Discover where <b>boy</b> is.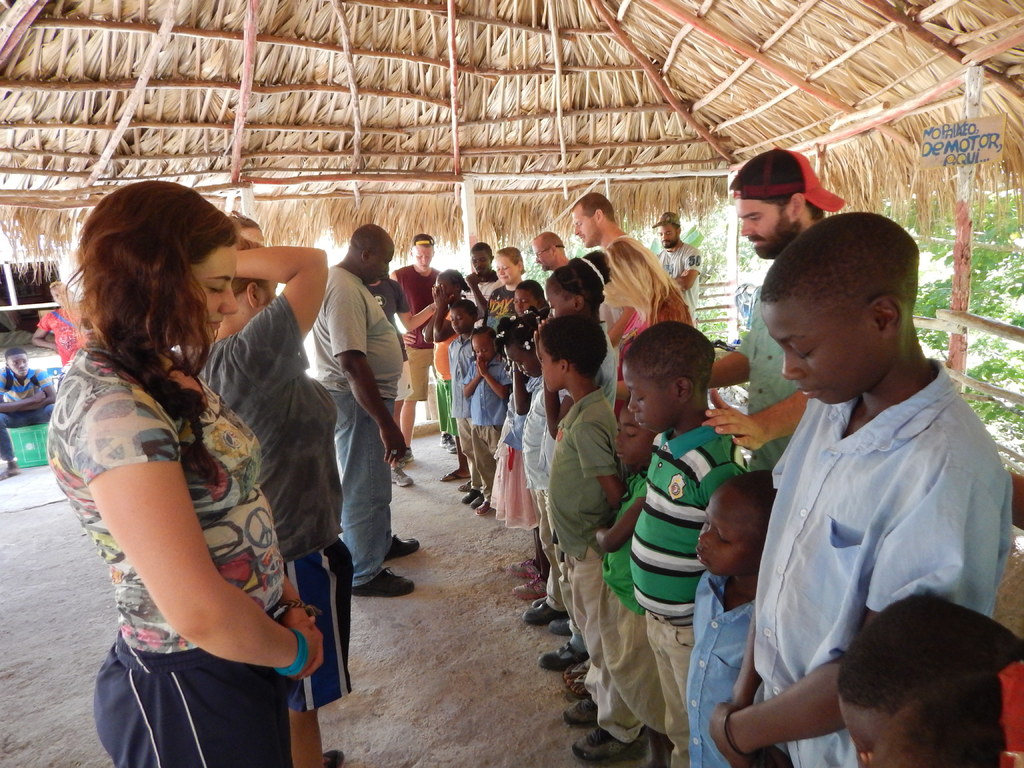
Discovered at 0, 345, 60, 483.
